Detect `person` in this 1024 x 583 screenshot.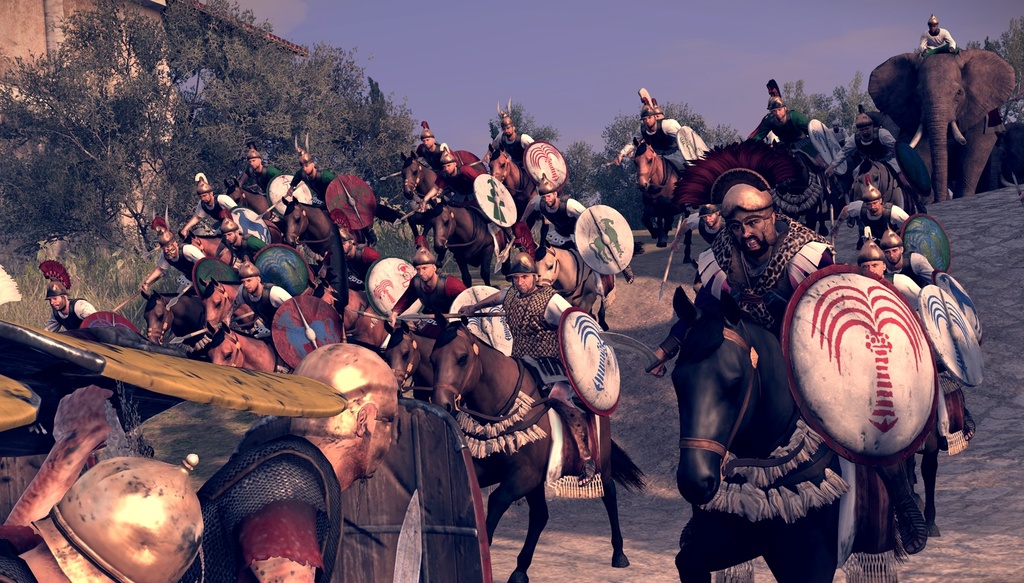
Detection: (left=644, top=136, right=931, bottom=556).
